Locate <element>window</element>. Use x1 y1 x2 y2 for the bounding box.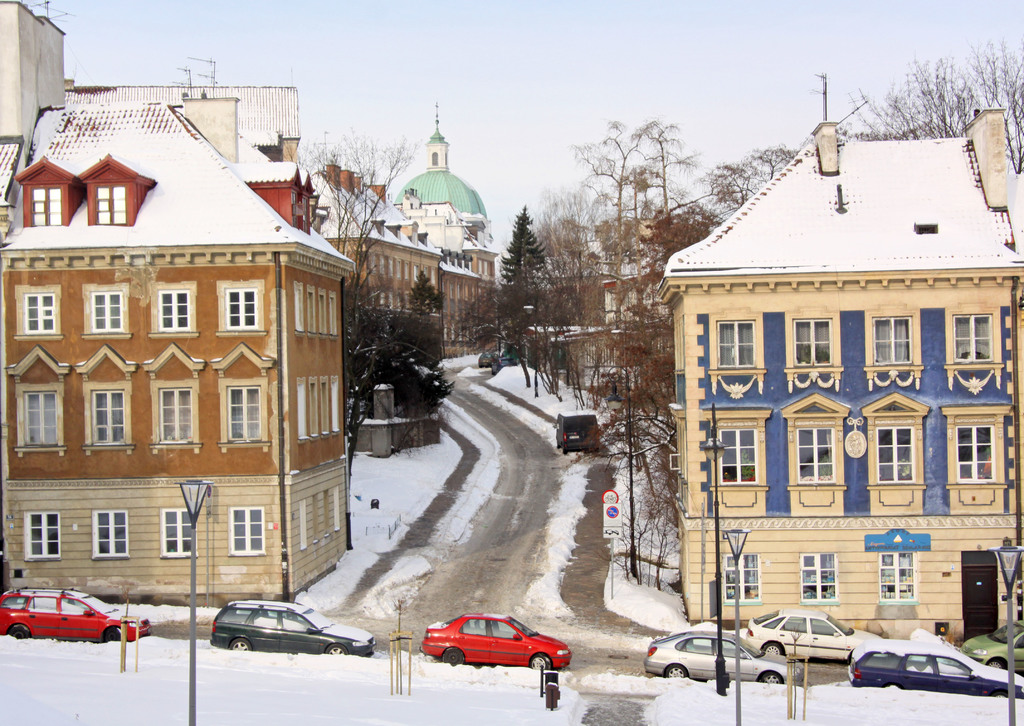
160 506 198 557.
